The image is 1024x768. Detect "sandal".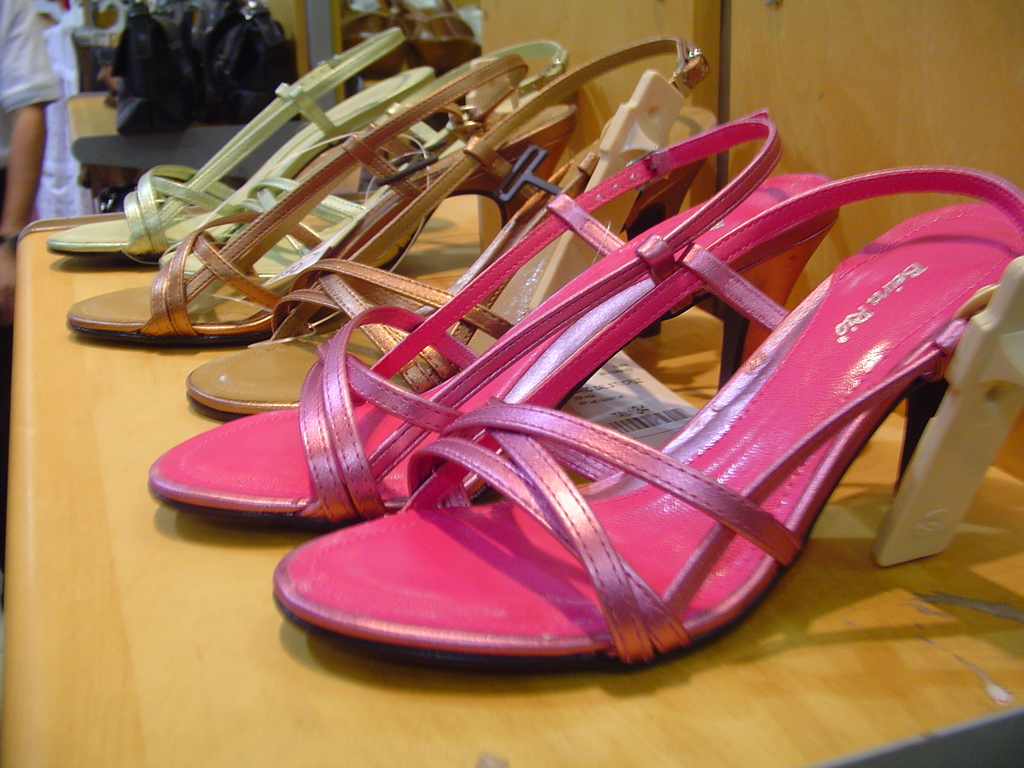
Detection: 182, 33, 722, 417.
